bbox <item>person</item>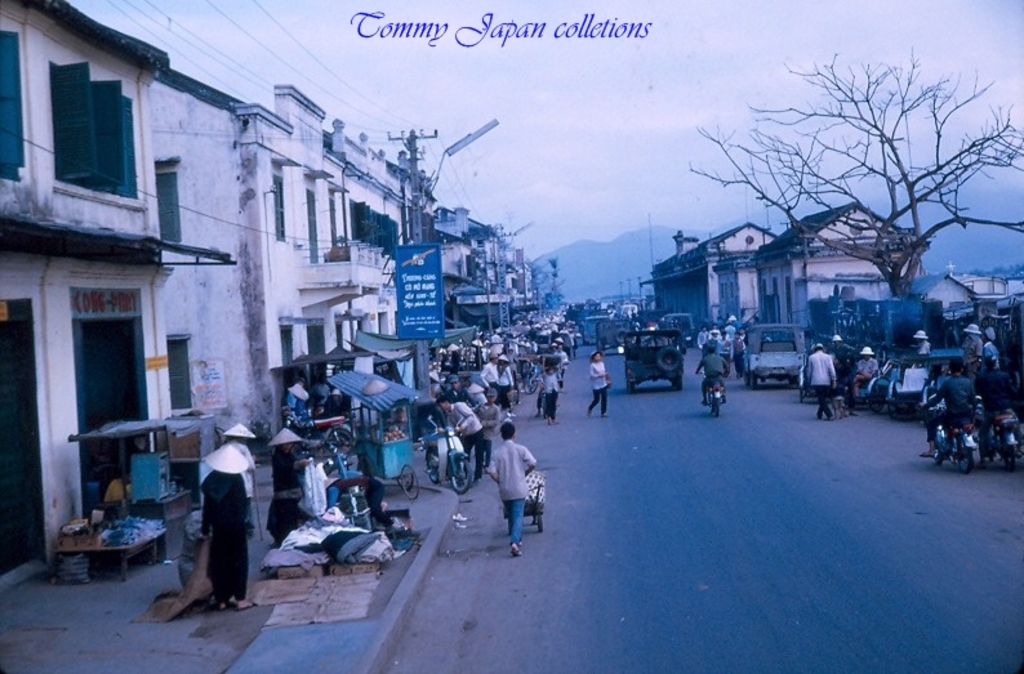
detection(583, 348, 610, 418)
